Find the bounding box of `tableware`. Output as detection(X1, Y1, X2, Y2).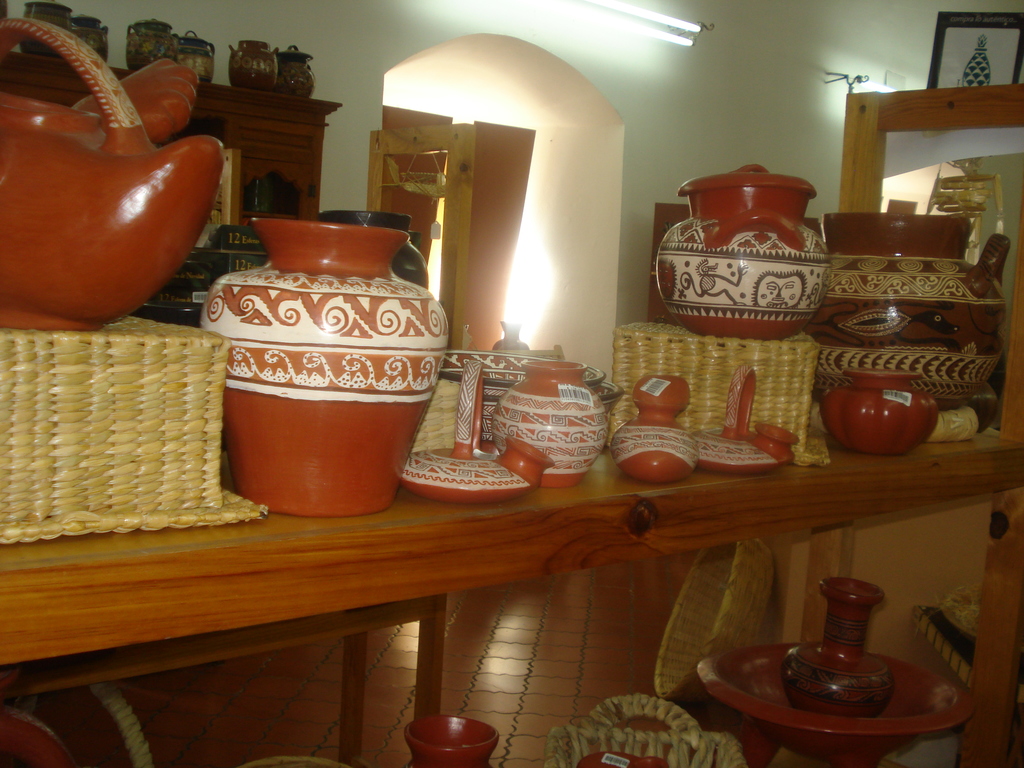
detection(655, 159, 831, 339).
